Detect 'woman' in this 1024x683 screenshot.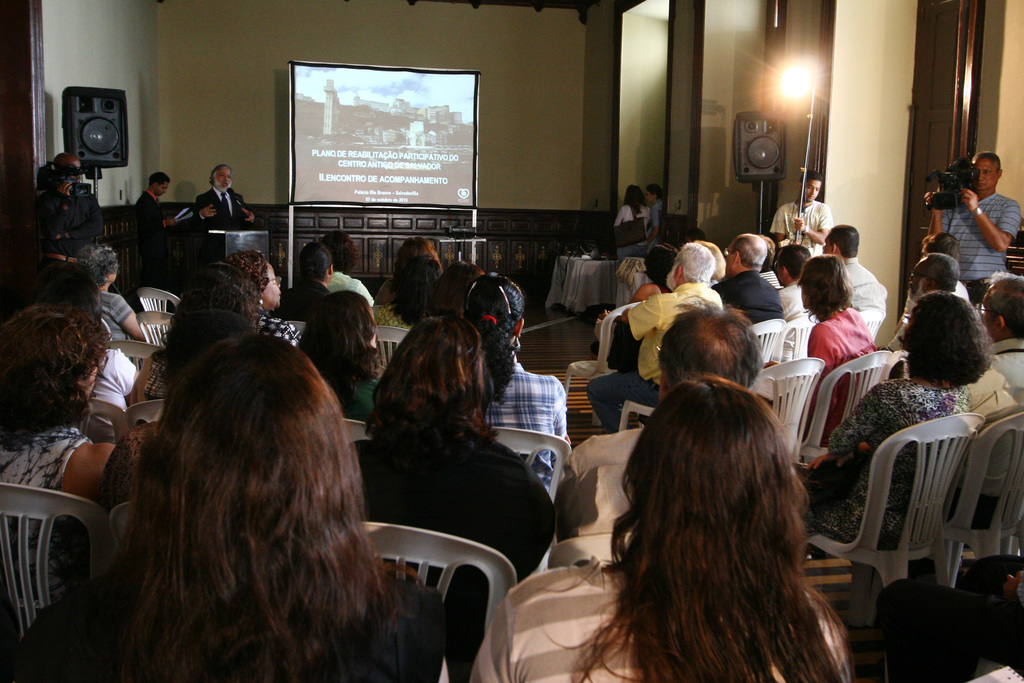
Detection: (left=344, top=315, right=566, bottom=682).
